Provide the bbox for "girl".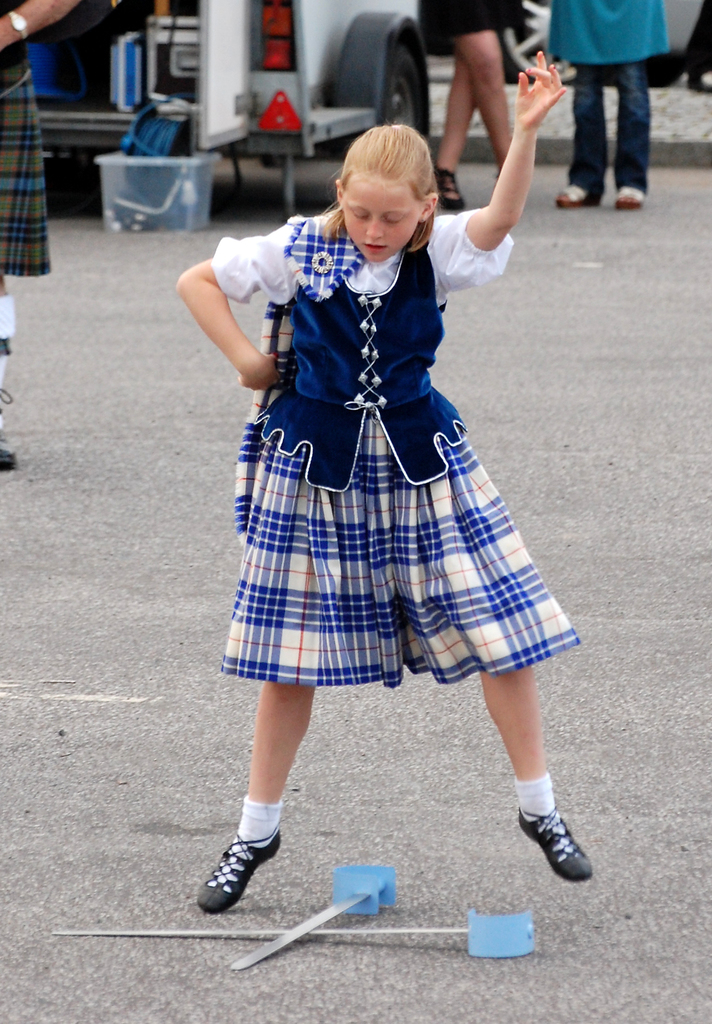
{"left": 172, "top": 53, "right": 597, "bottom": 909}.
